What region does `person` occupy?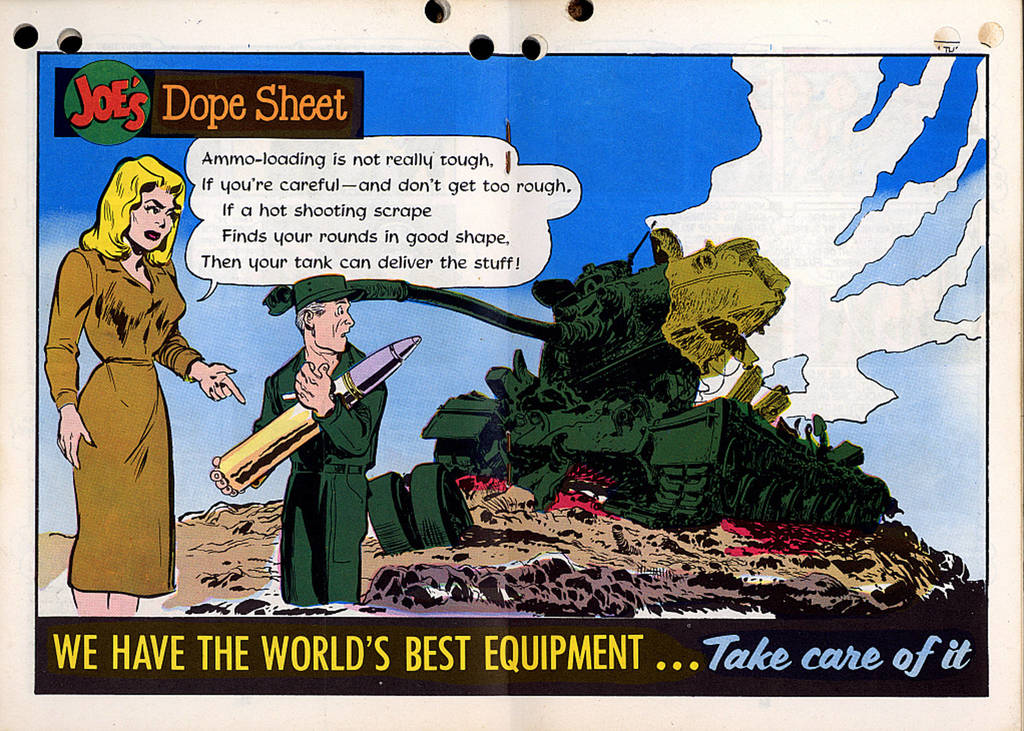
BBox(235, 264, 392, 616).
